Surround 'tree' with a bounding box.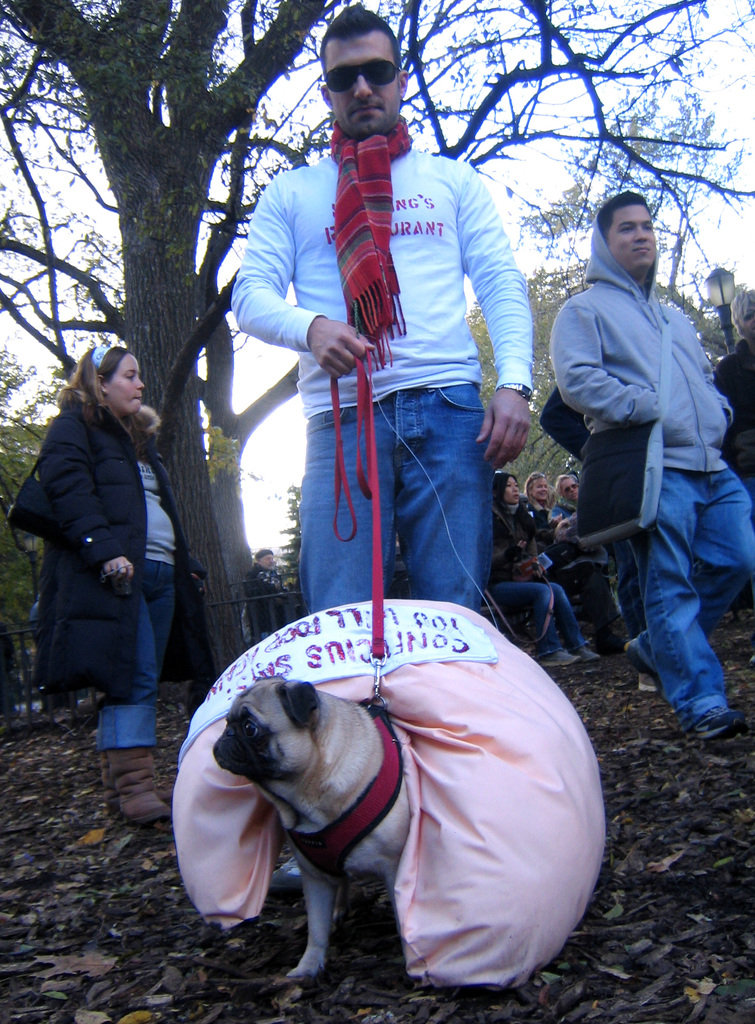
pyautogui.locateOnScreen(0, 0, 754, 680).
